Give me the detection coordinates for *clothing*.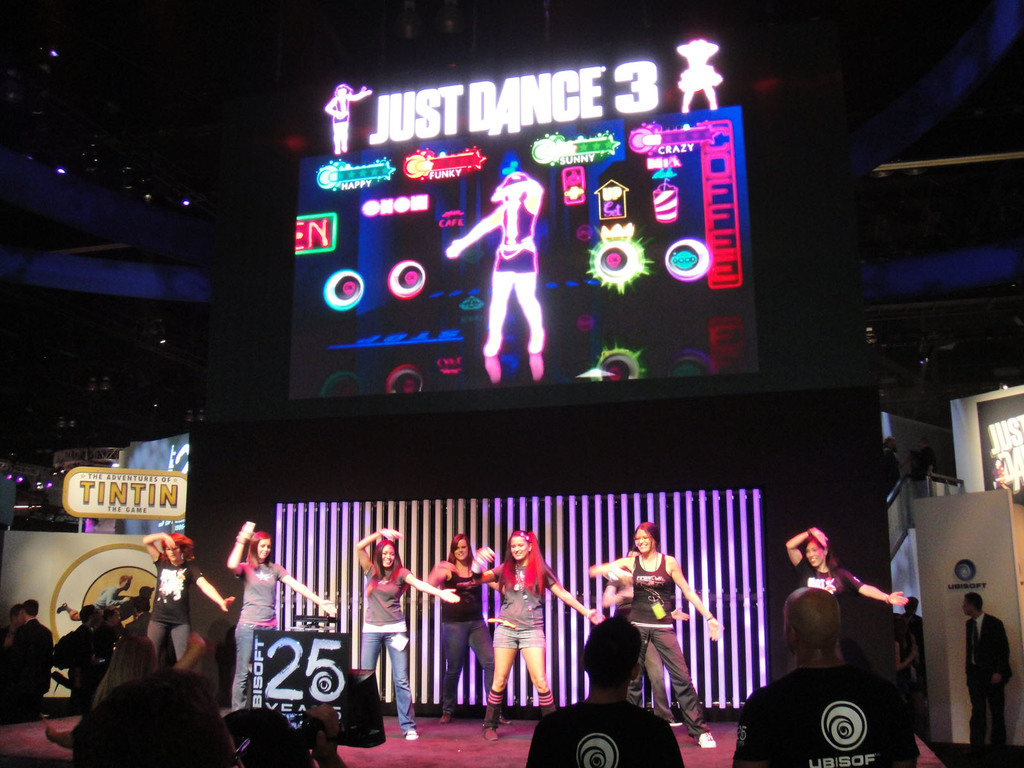
select_region(624, 555, 712, 740).
